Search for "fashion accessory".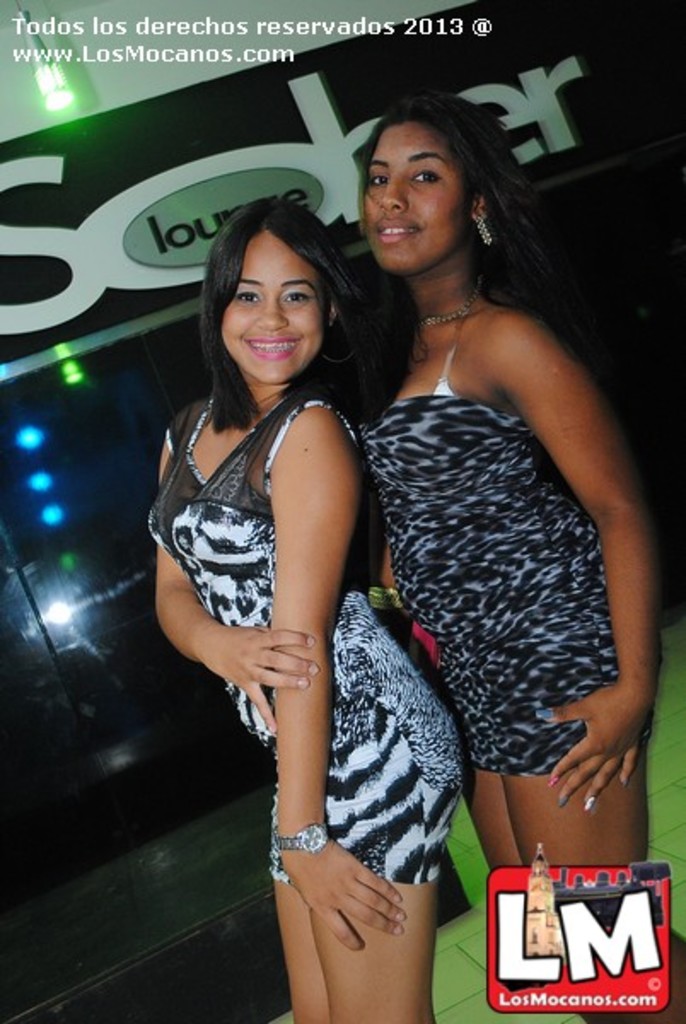
Found at (x1=276, y1=823, x2=331, y2=852).
